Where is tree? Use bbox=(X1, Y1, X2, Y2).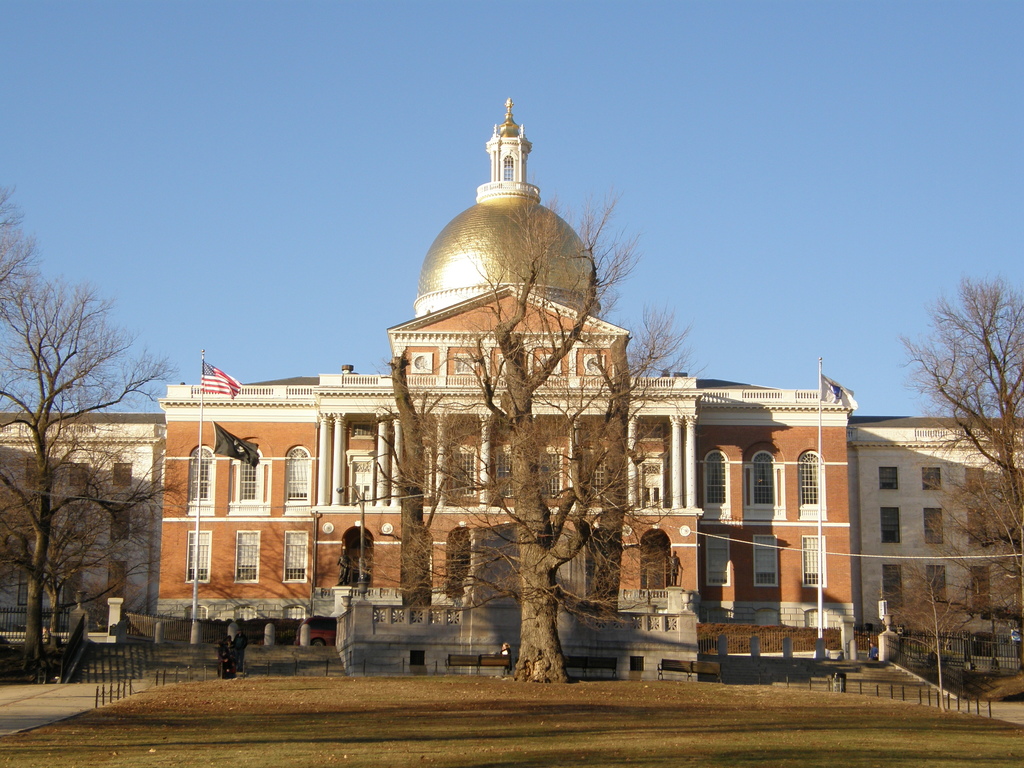
bbox=(366, 181, 694, 676).
